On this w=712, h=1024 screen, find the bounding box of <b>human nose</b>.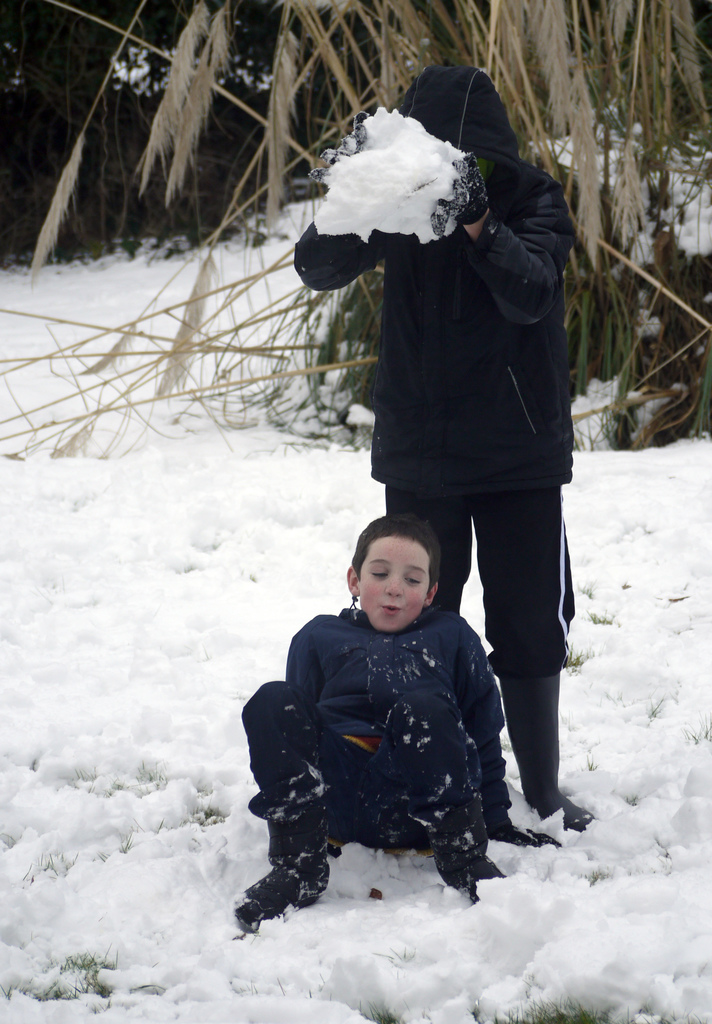
Bounding box: 387 575 408 596.
